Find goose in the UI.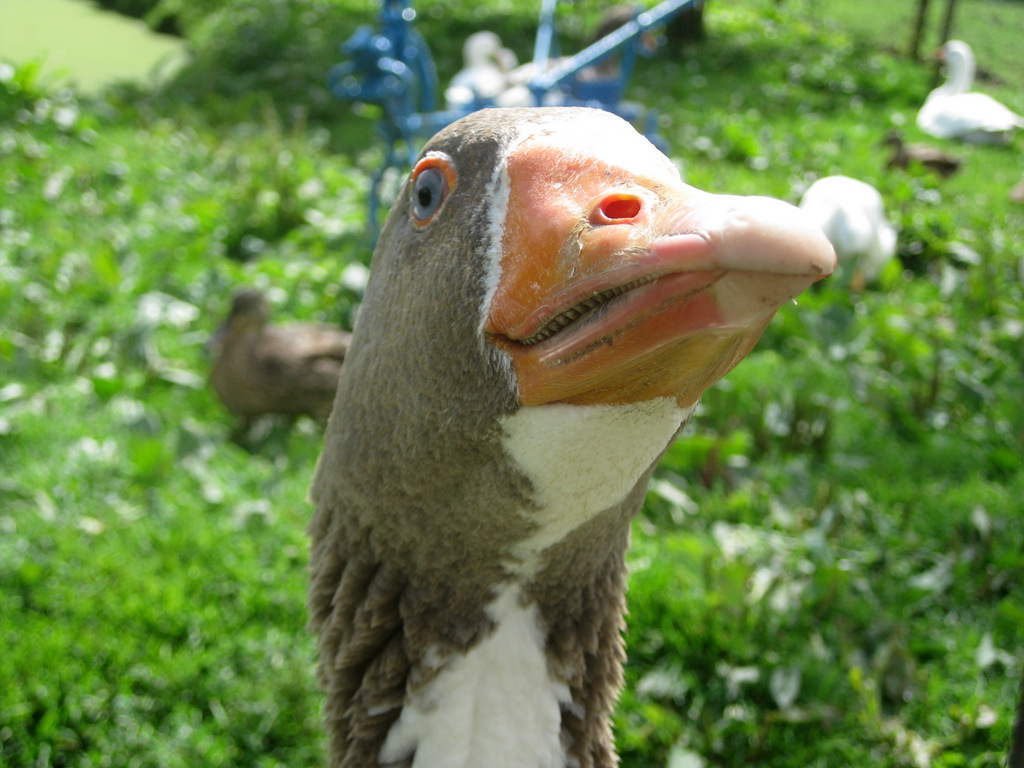
UI element at <bbox>214, 287, 347, 458</bbox>.
